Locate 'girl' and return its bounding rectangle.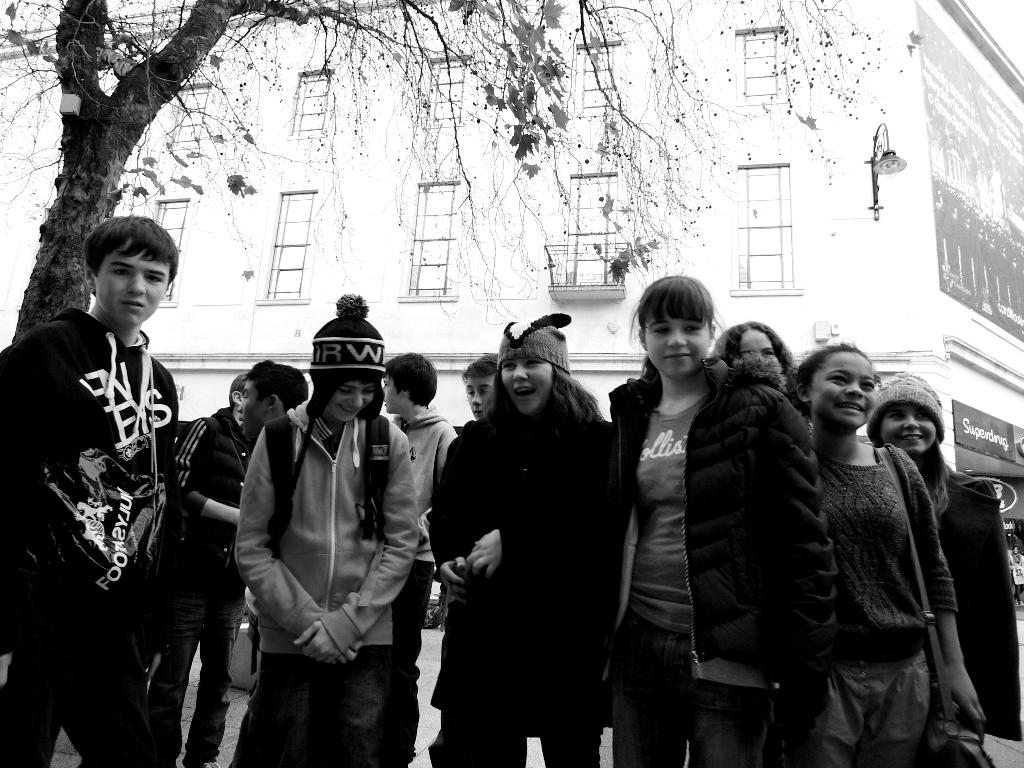
{"x1": 607, "y1": 273, "x2": 838, "y2": 767}.
